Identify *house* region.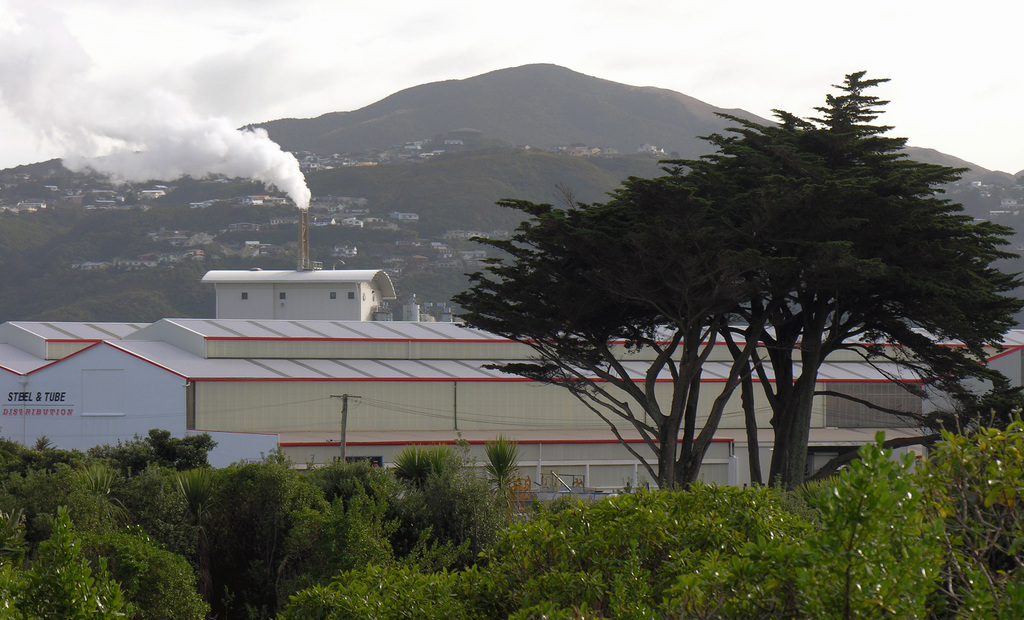
Region: 338/211/362/235.
